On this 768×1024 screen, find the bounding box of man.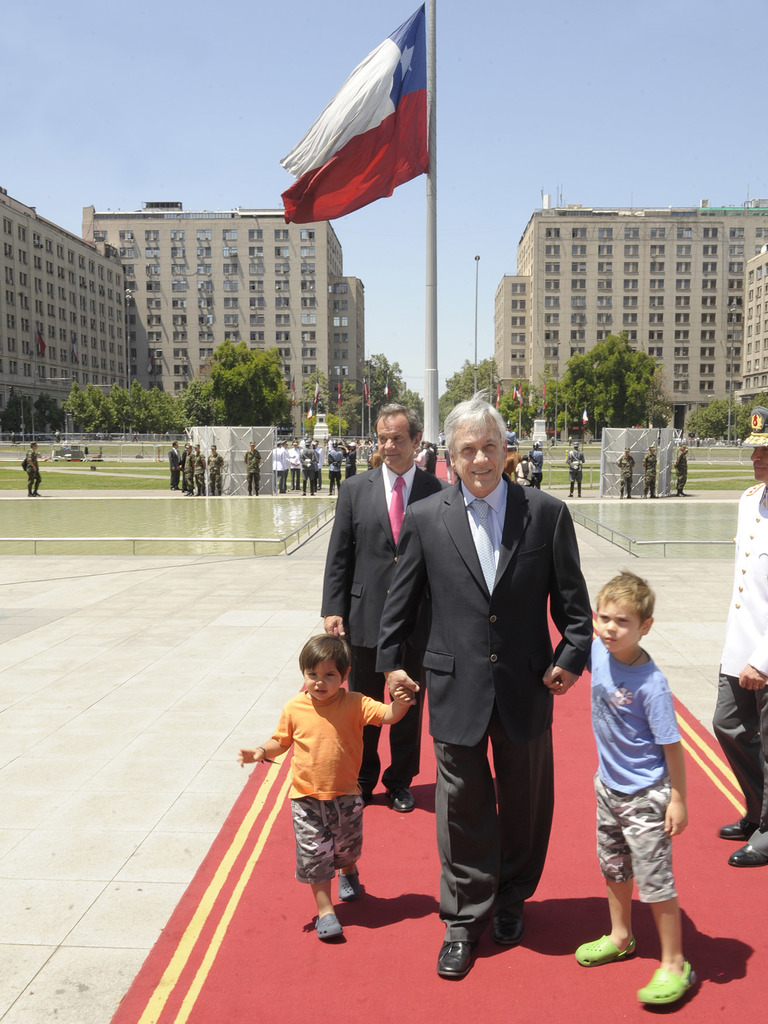
Bounding box: detection(364, 376, 601, 986).
